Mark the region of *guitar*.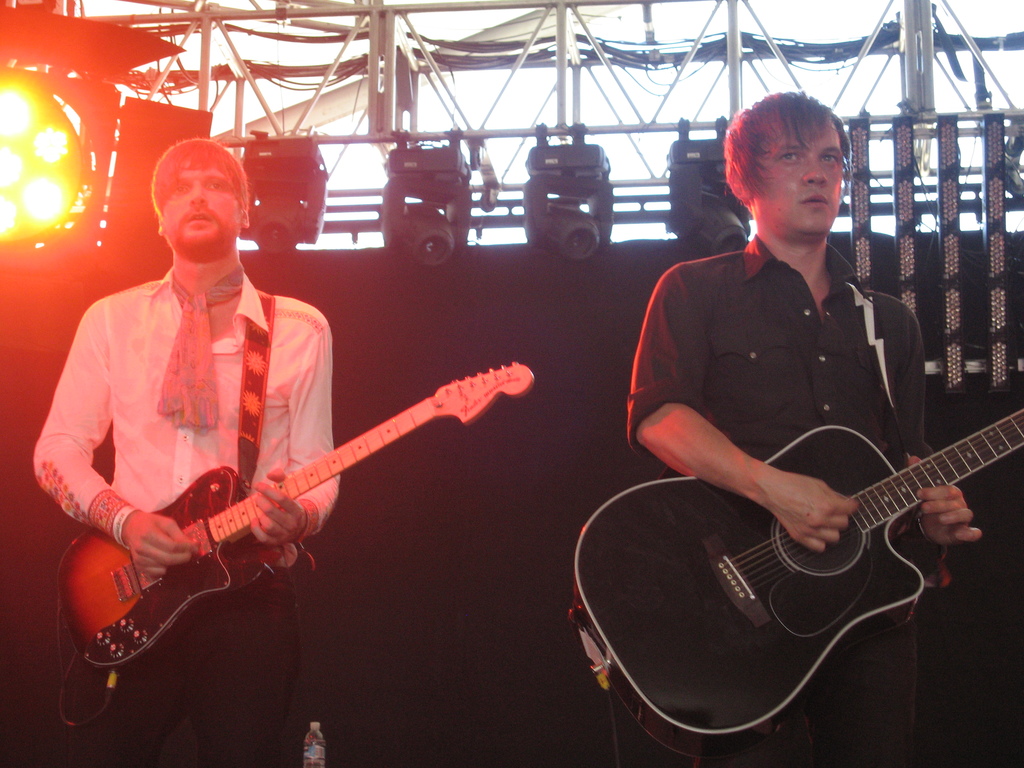
Region: (556, 404, 1020, 743).
